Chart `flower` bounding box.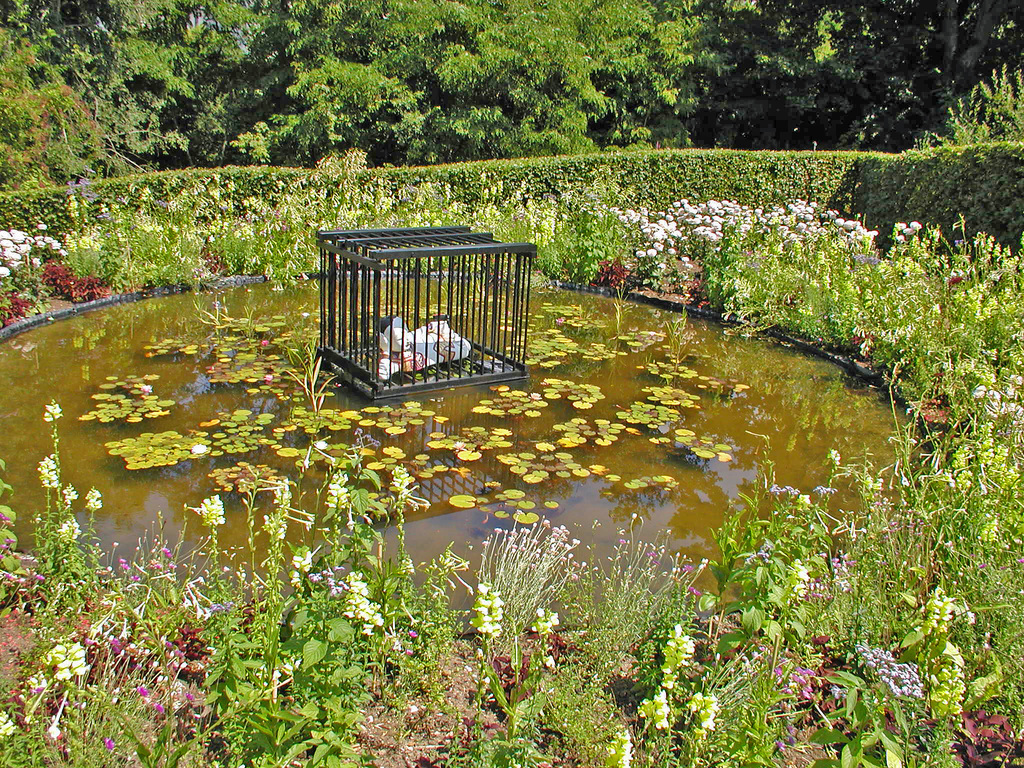
Charted: bbox=[833, 544, 856, 596].
